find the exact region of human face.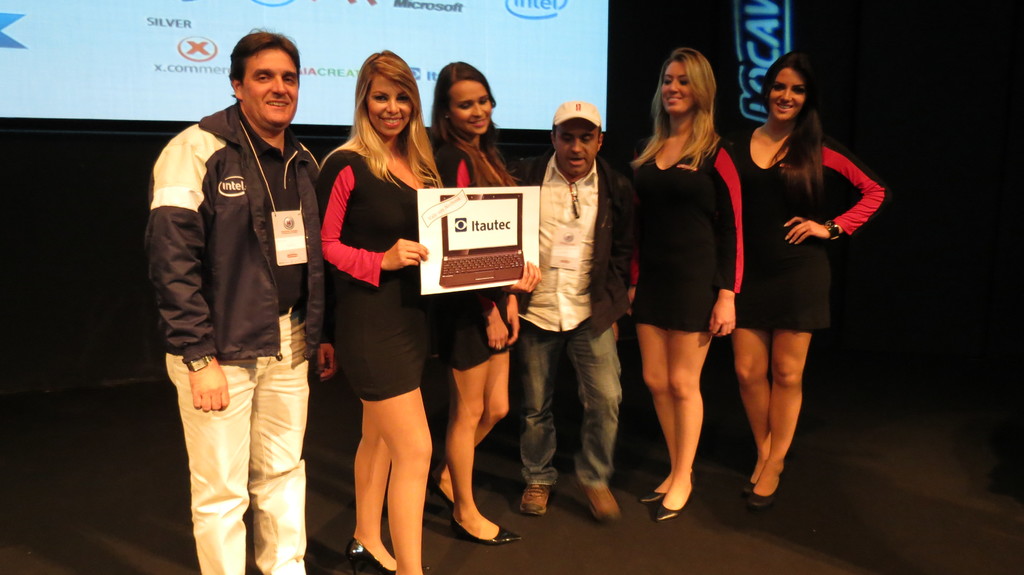
Exact region: crop(558, 120, 597, 175).
